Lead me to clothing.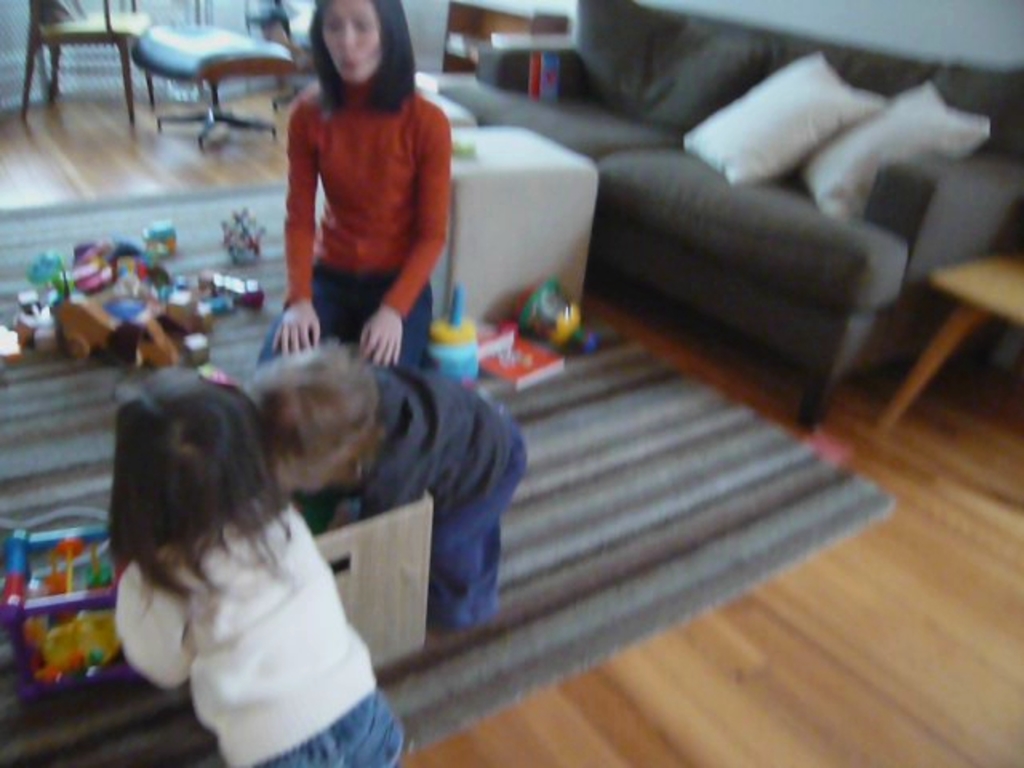
Lead to [left=269, top=62, right=446, bottom=333].
